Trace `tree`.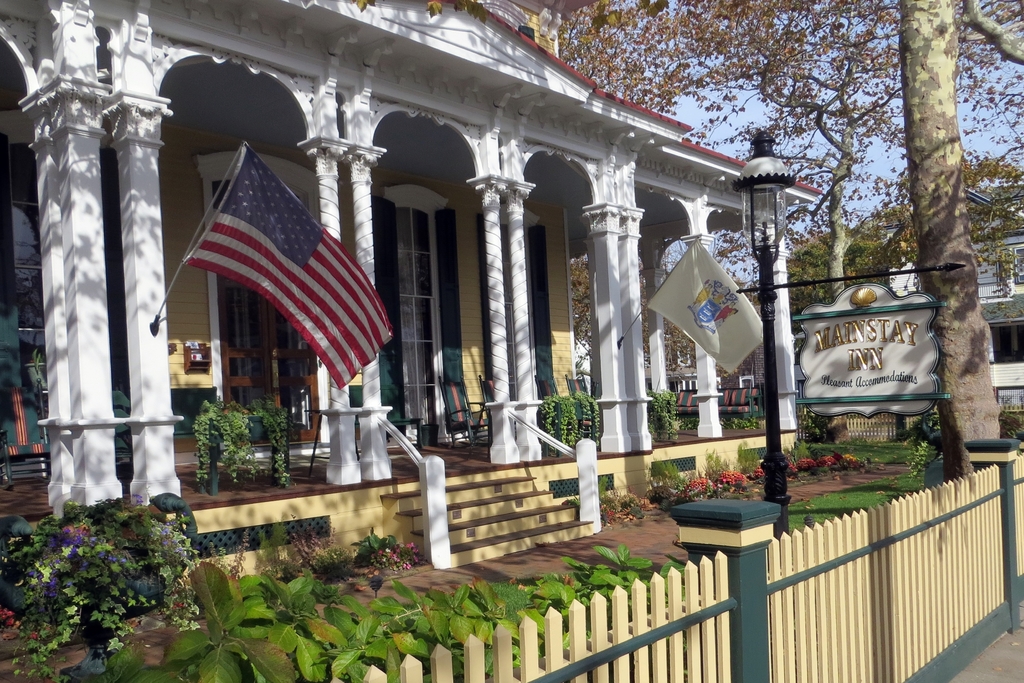
Traced to 570,249,781,383.
